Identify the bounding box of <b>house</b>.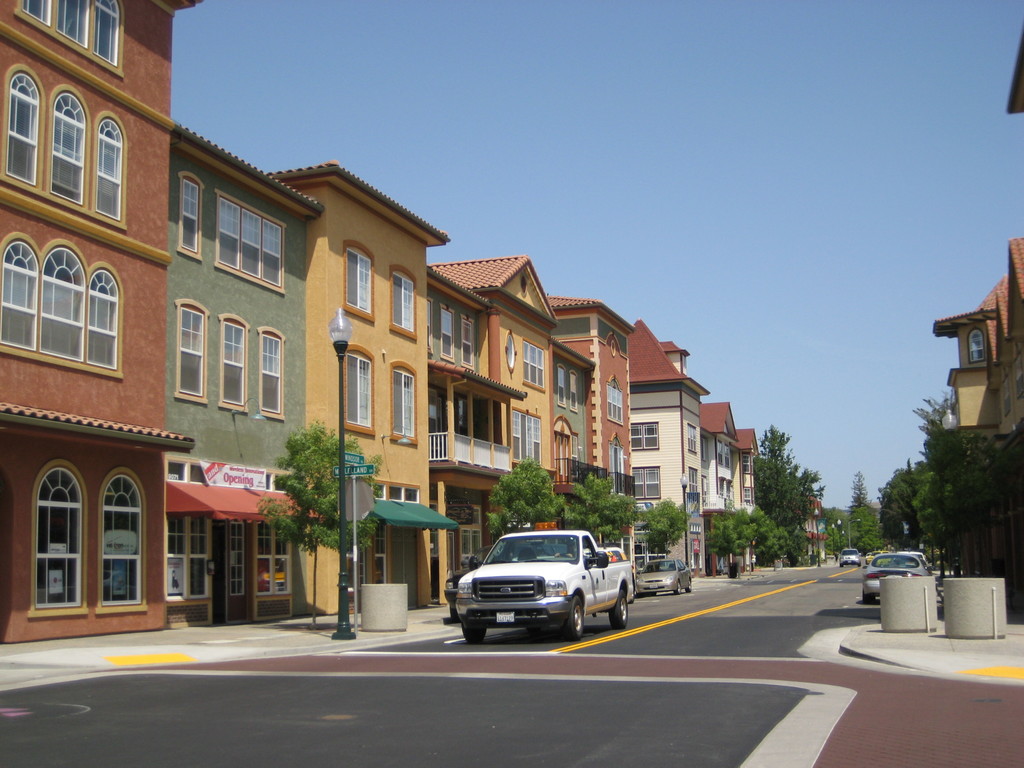
left=165, top=137, right=317, bottom=620.
